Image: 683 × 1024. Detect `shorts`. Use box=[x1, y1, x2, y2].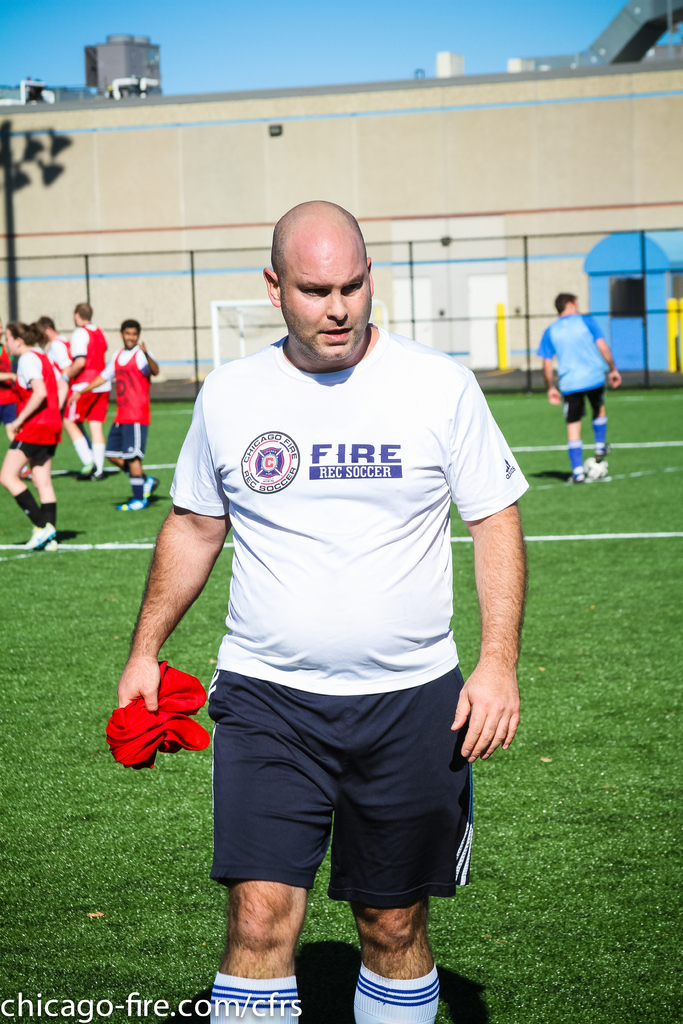
box=[103, 422, 141, 462].
